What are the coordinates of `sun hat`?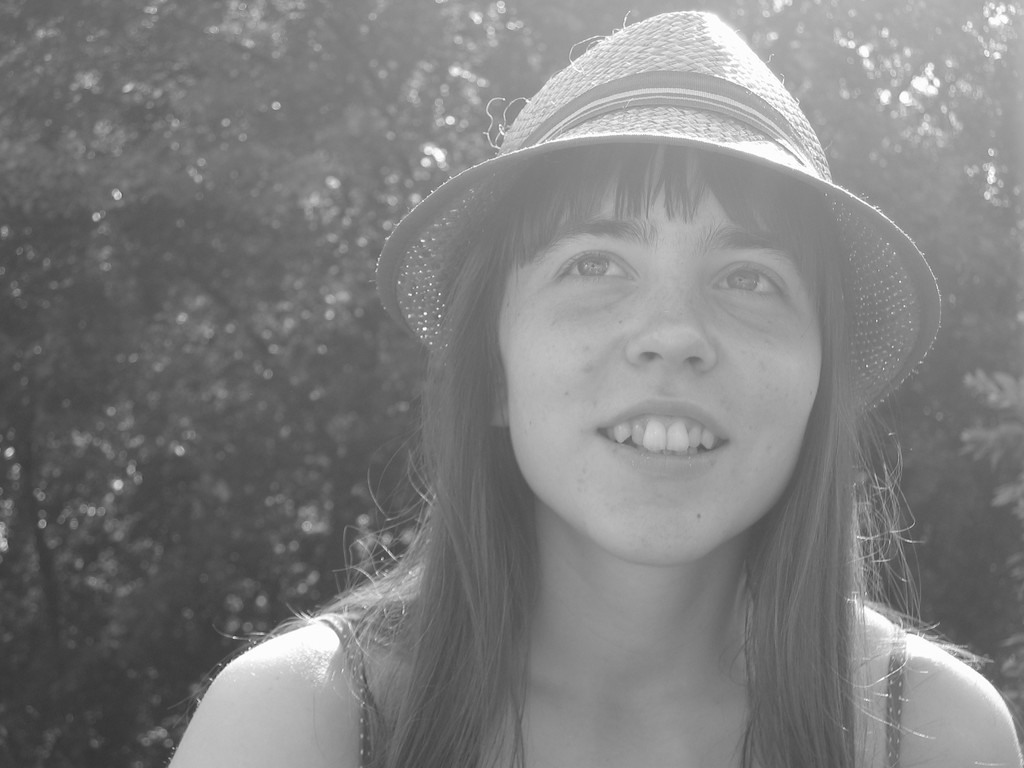
box=[365, 8, 948, 431].
